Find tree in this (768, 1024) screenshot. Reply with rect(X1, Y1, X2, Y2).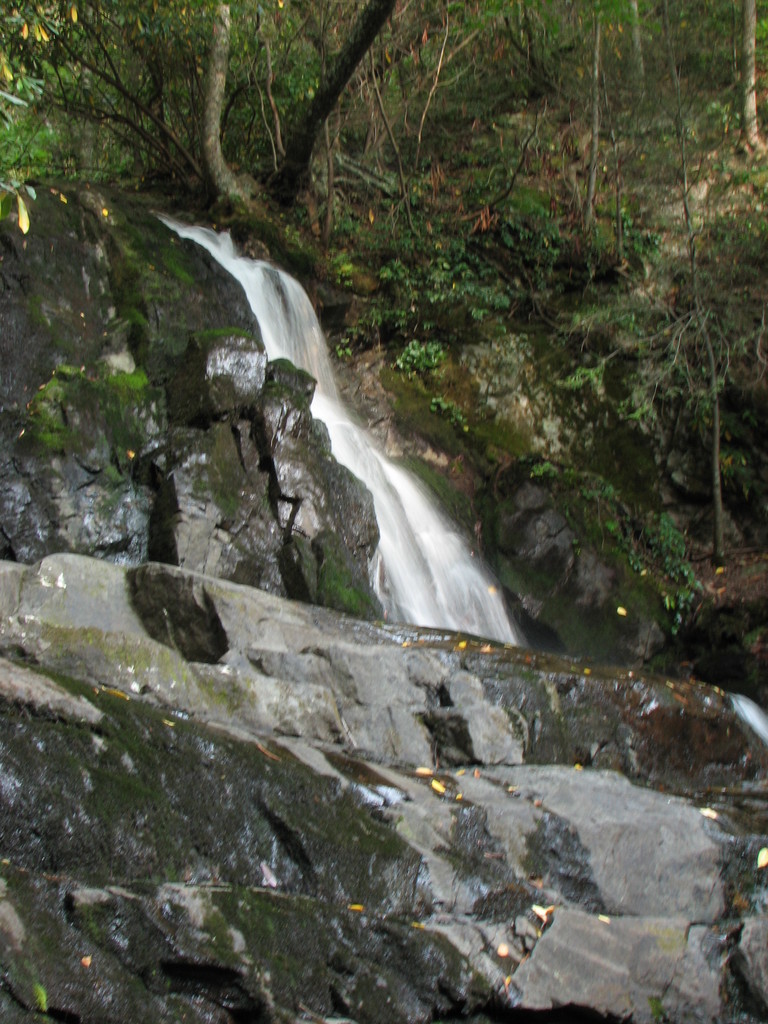
rect(0, 0, 767, 296).
